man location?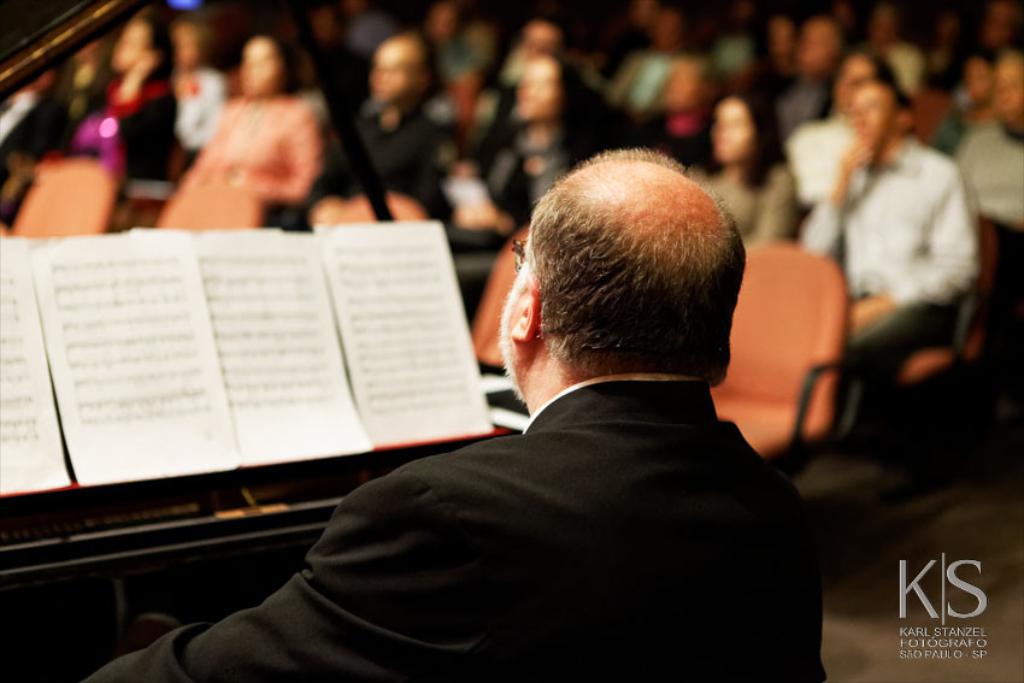
636 57 742 178
